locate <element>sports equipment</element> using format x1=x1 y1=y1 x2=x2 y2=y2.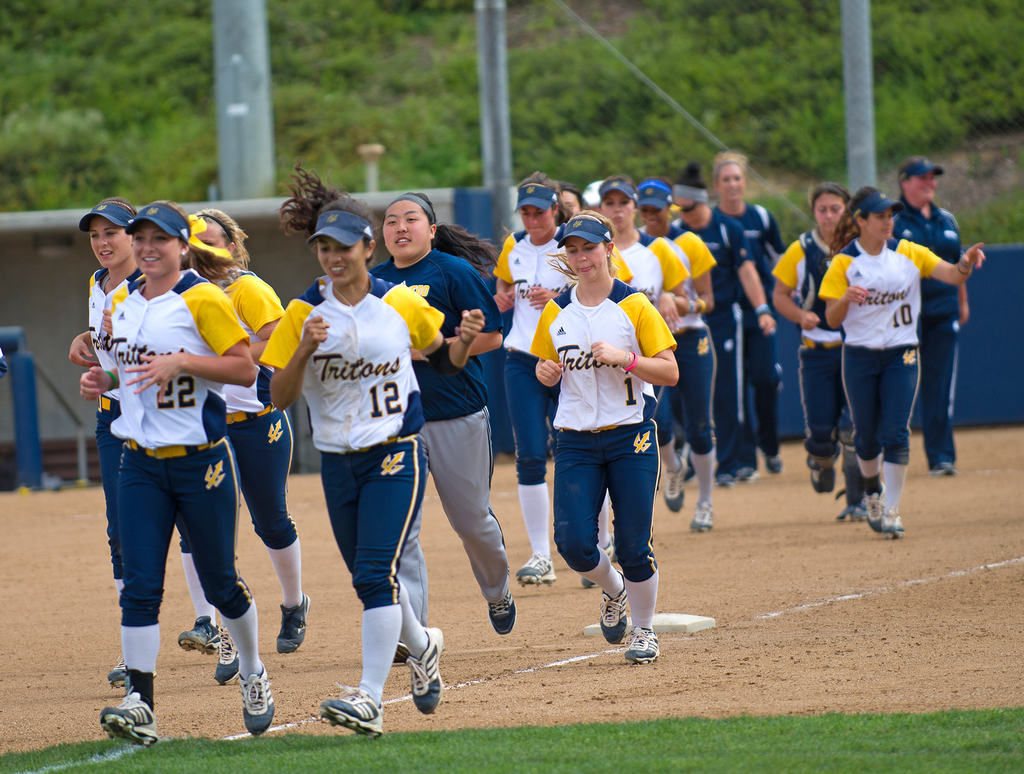
x1=319 y1=697 x2=385 y2=735.
